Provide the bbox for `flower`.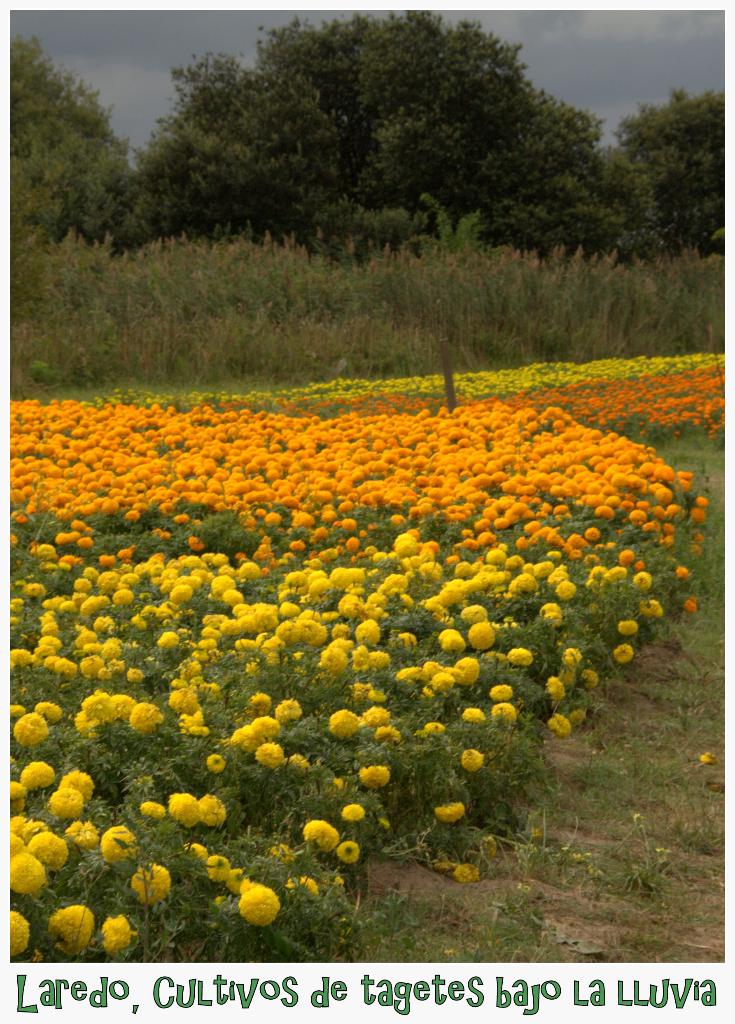
(336, 837, 361, 862).
